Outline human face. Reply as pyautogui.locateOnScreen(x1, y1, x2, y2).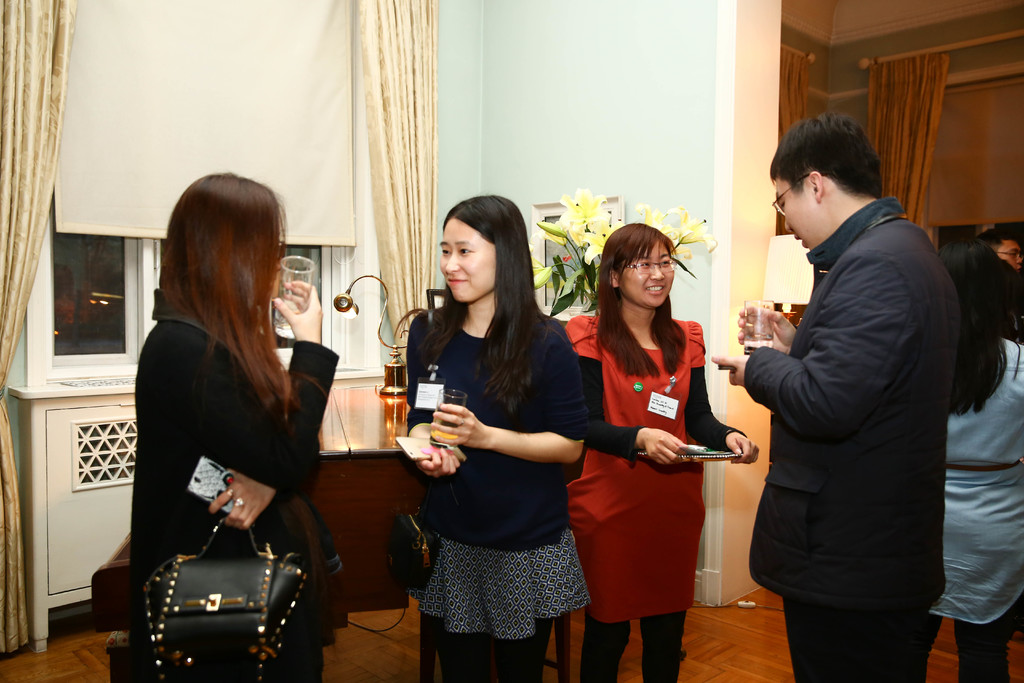
pyautogui.locateOnScreen(997, 237, 1022, 268).
